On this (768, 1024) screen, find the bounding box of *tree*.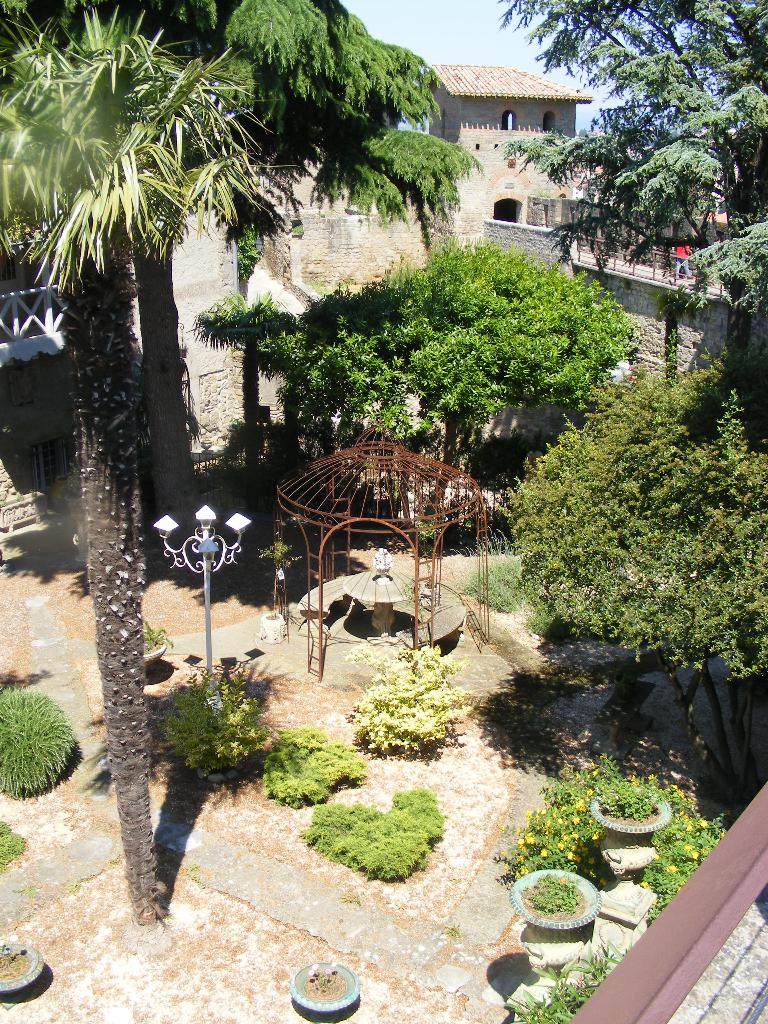
Bounding box: Rect(193, 292, 298, 436).
